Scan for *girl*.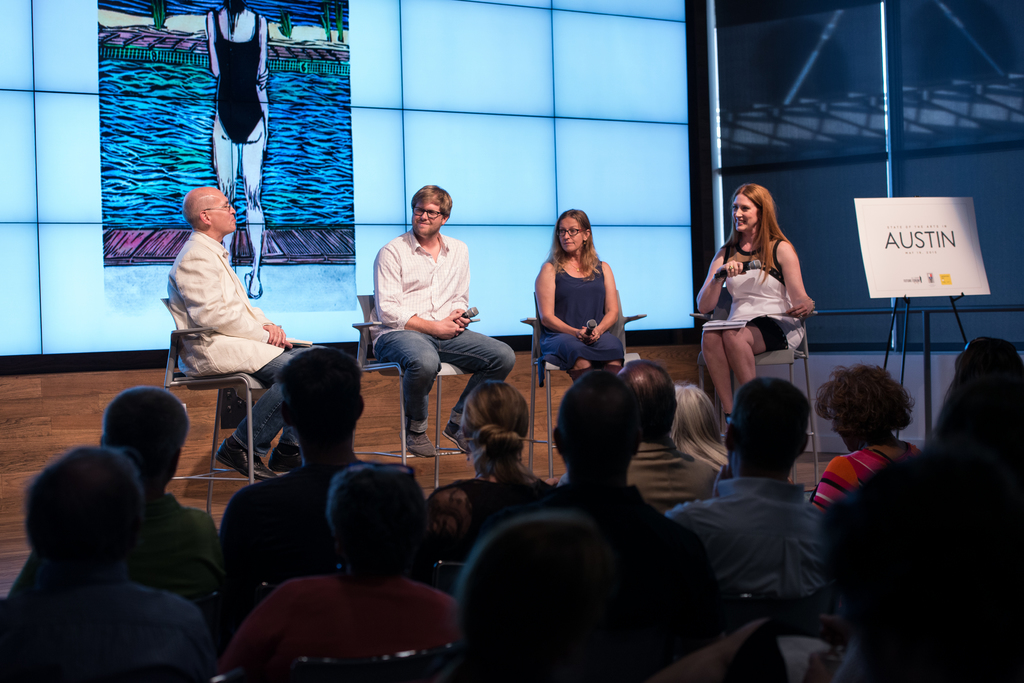
Scan result: left=427, top=382, right=562, bottom=577.
